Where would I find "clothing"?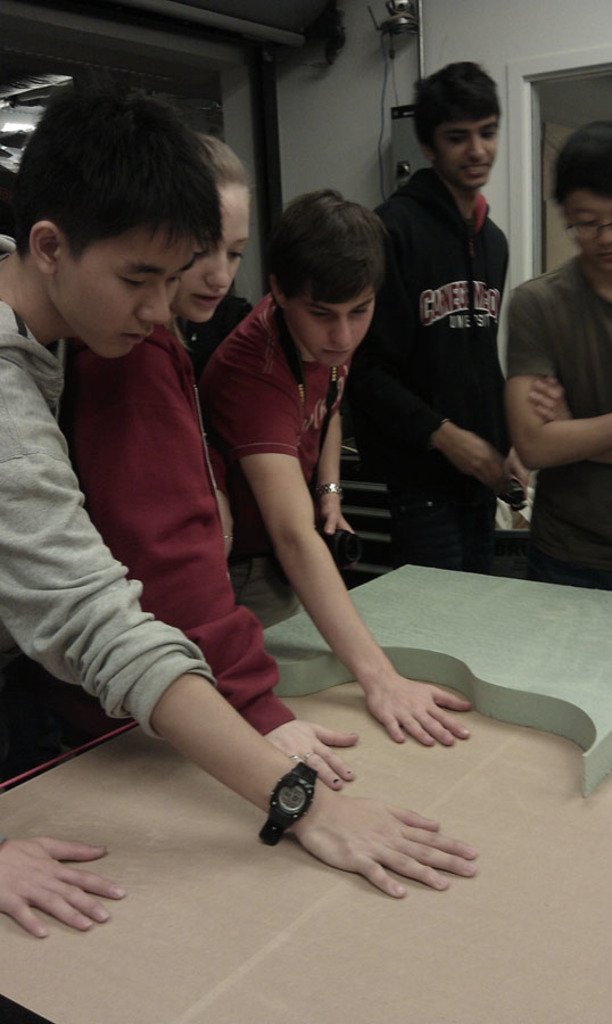
At (left=191, top=288, right=352, bottom=629).
